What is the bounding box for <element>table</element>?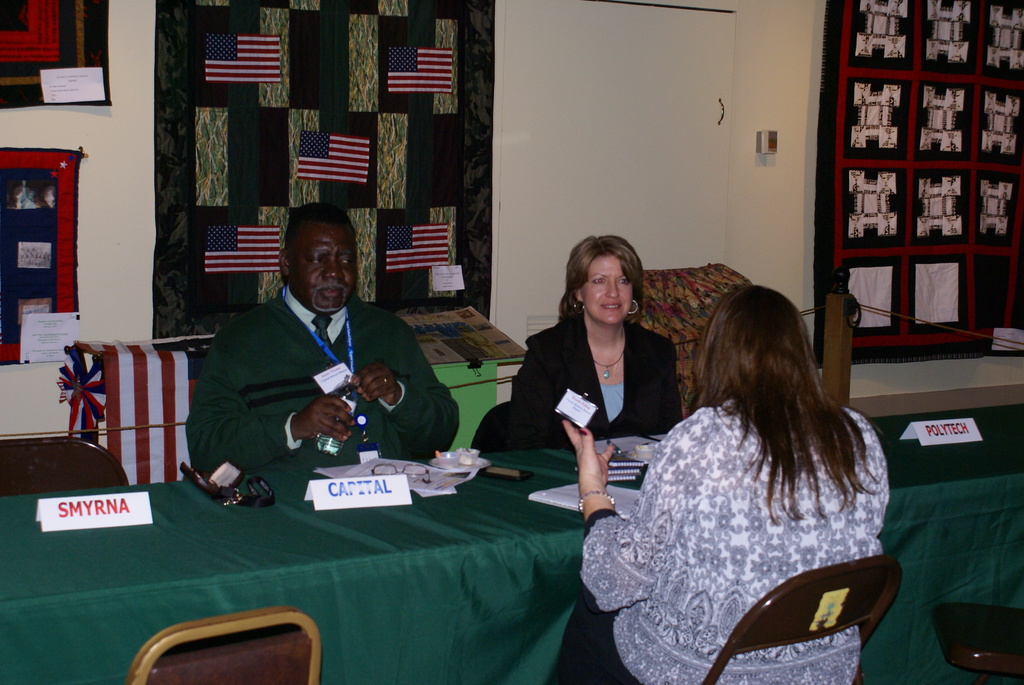
{"x1": 510, "y1": 400, "x2": 1022, "y2": 684}.
